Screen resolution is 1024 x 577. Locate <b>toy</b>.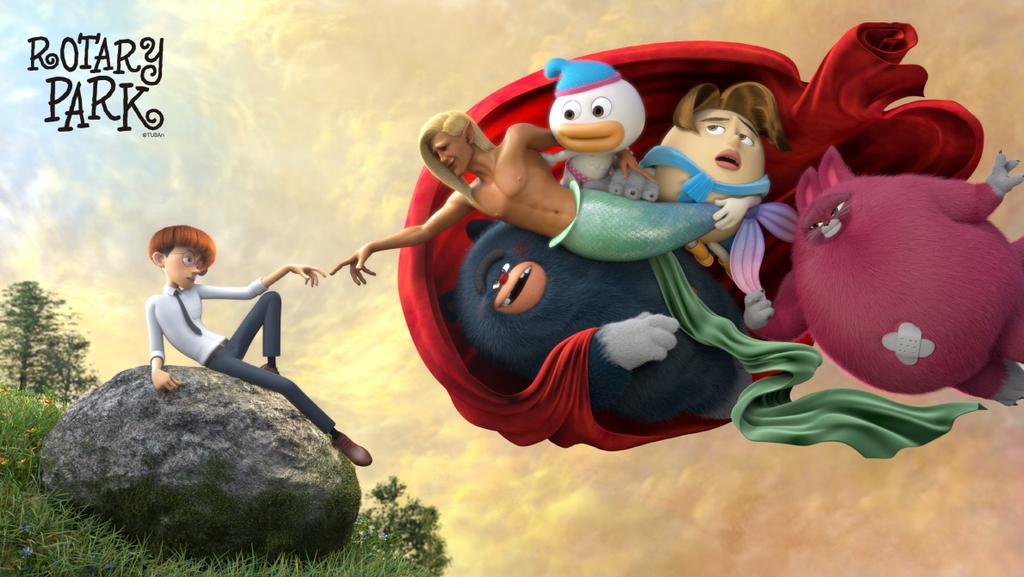
left=640, top=87, right=803, bottom=333.
